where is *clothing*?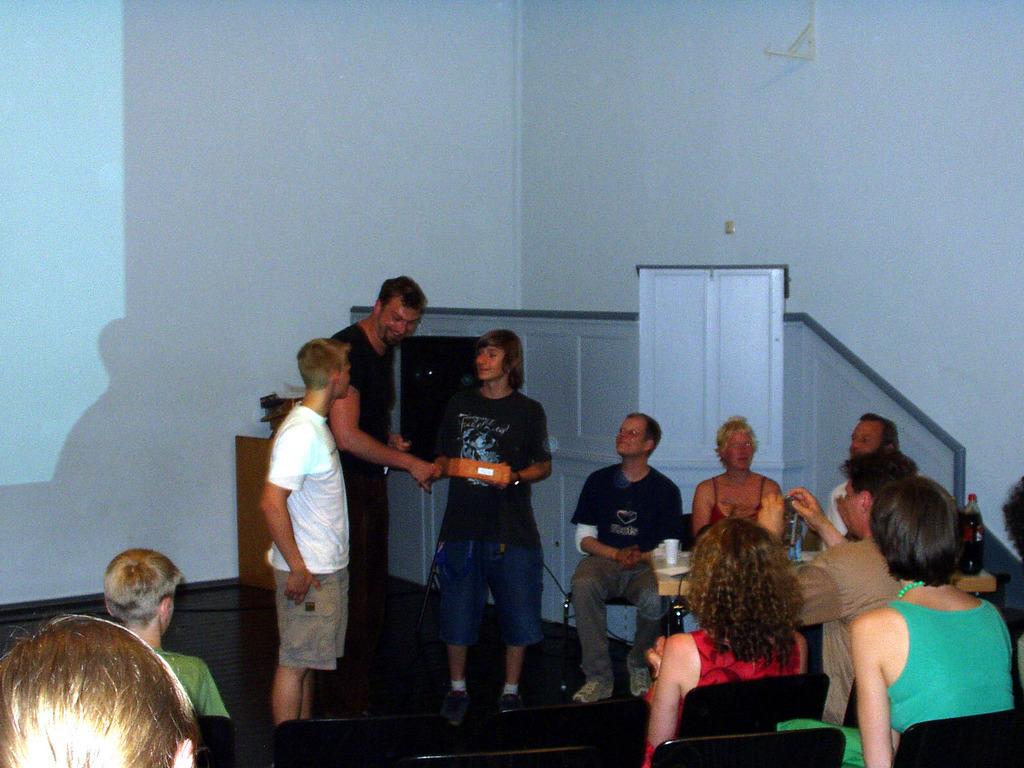
region(794, 532, 902, 726).
